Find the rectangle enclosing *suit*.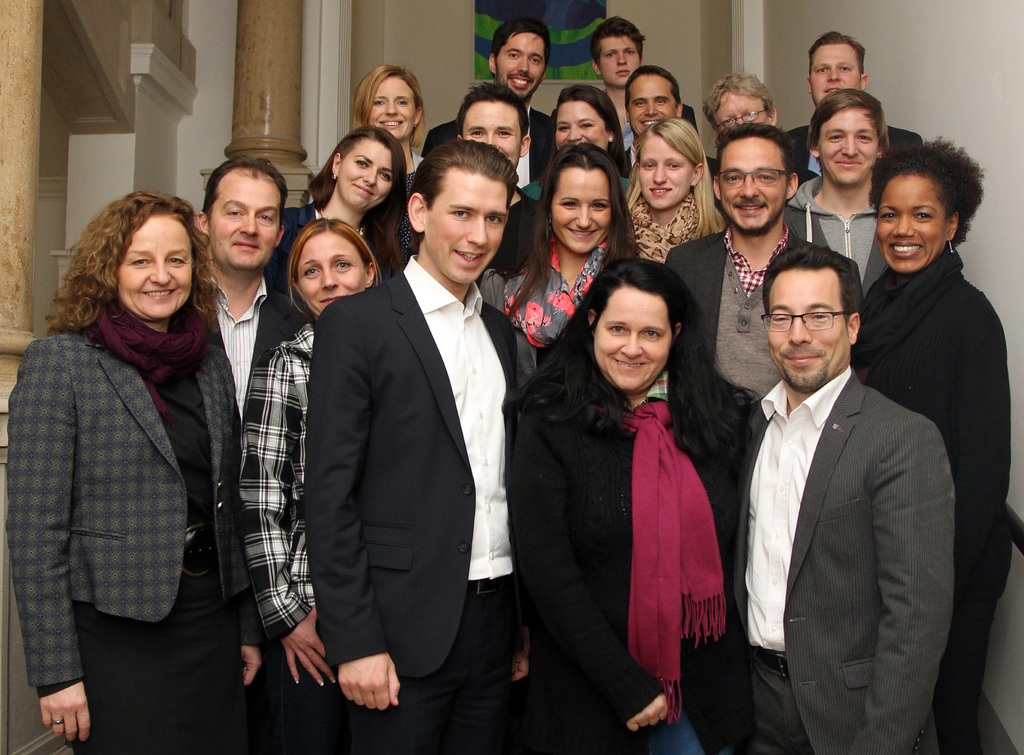
{"left": 547, "top": 87, "right": 705, "bottom": 153}.
